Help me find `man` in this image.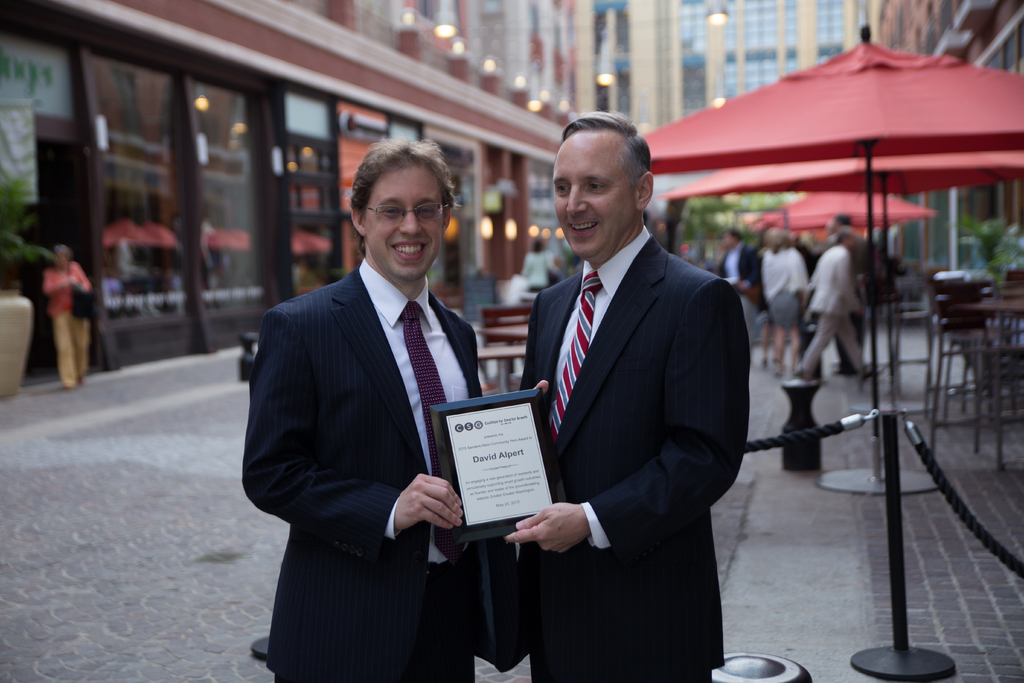
Found it: 499/97/755/665.
